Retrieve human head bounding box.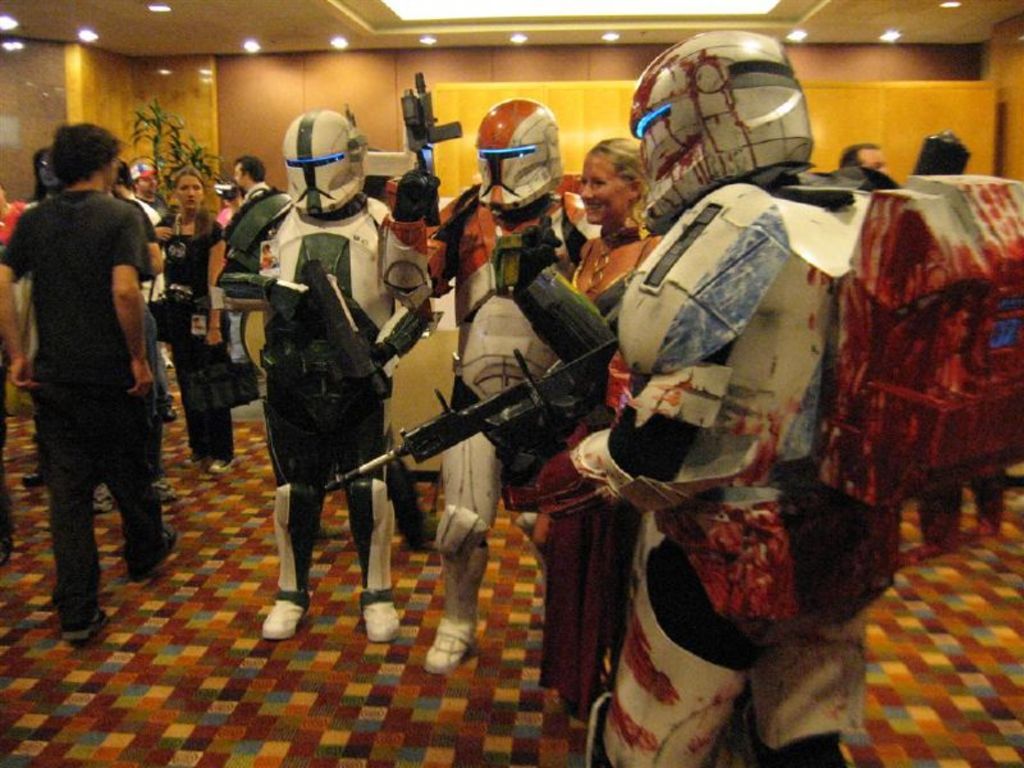
Bounding box: 49/122/116/196.
